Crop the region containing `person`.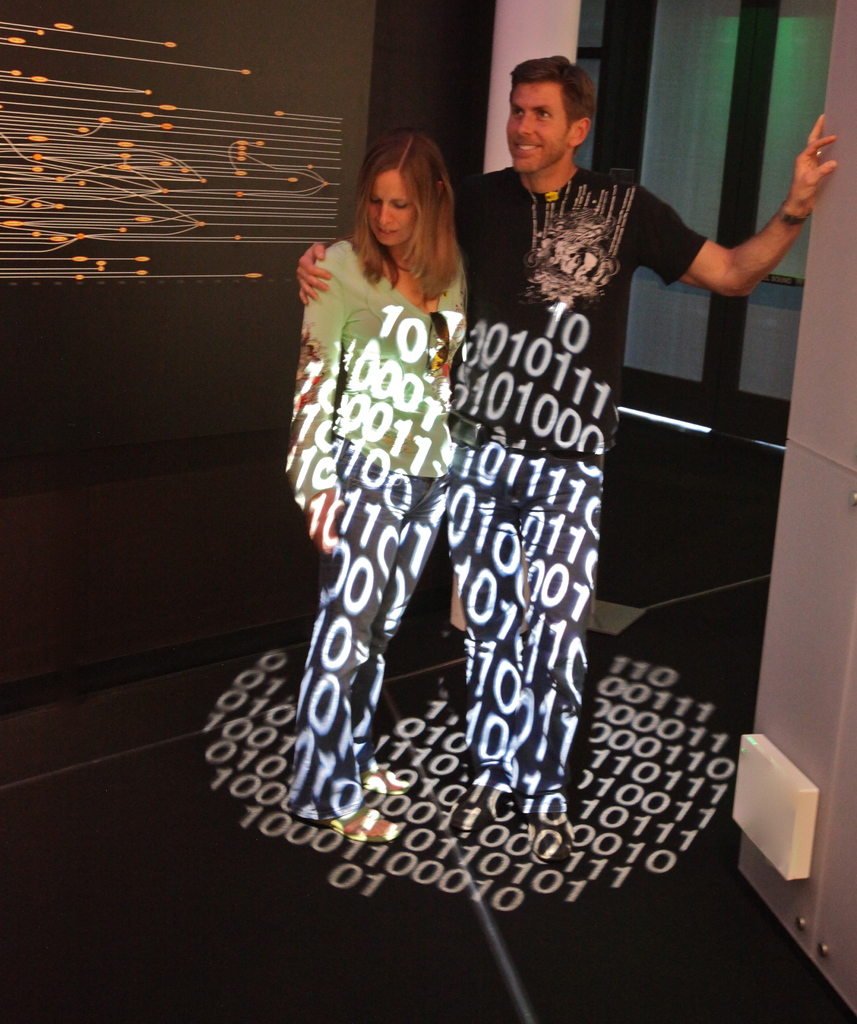
Crop region: rect(303, 53, 832, 863).
